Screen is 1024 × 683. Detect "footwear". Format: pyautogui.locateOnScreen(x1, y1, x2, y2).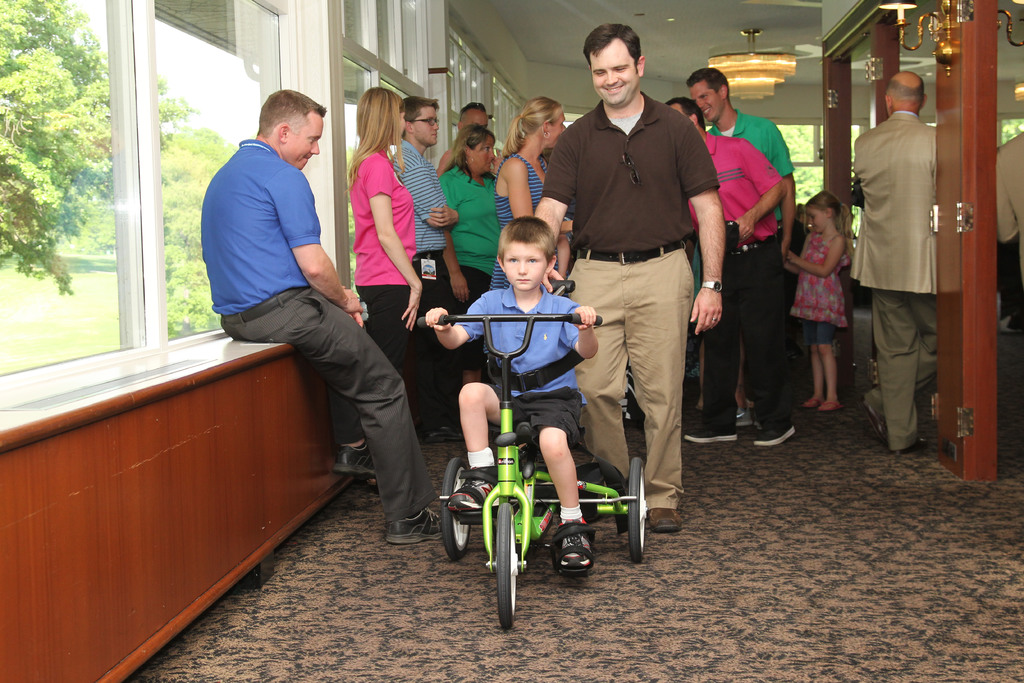
pyautogui.locateOnScreen(384, 506, 447, 548).
